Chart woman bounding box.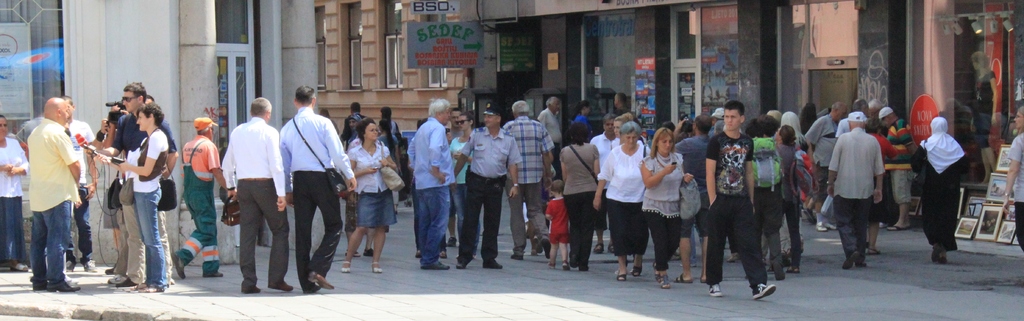
Charted: 118 104 168 297.
